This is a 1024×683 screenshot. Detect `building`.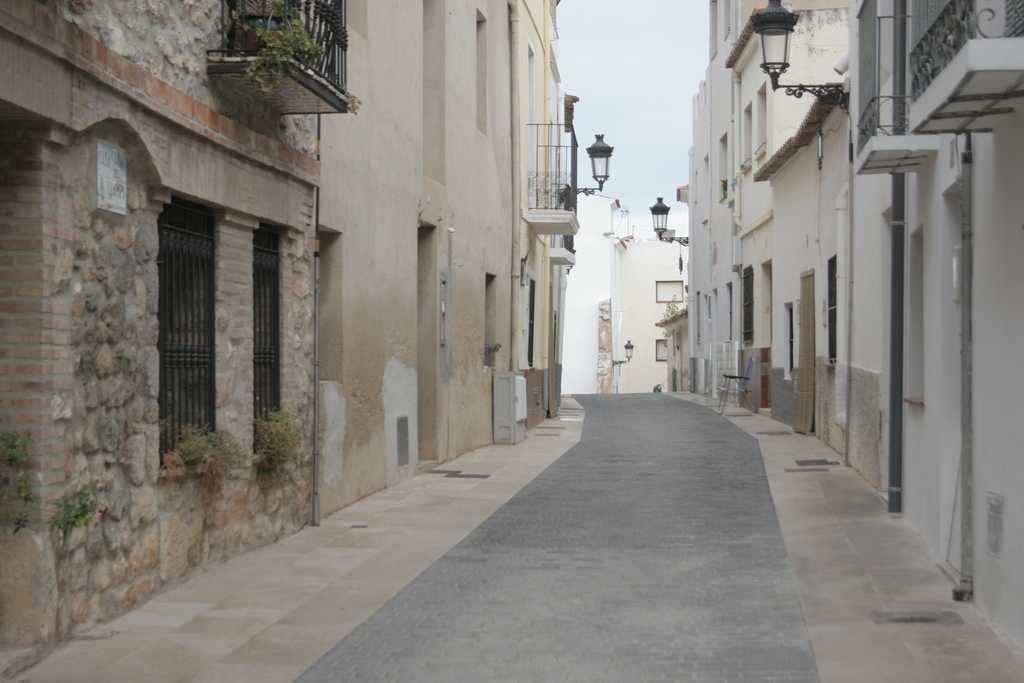
562, 190, 630, 395.
